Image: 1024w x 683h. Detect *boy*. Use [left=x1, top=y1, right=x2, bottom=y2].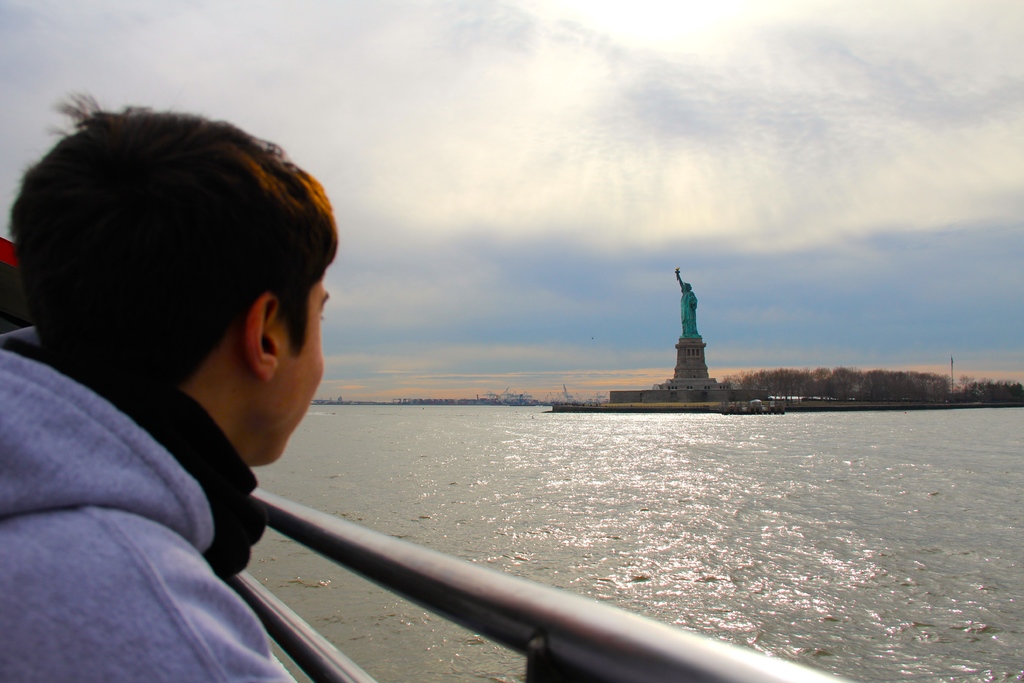
[left=0, top=90, right=372, bottom=671].
